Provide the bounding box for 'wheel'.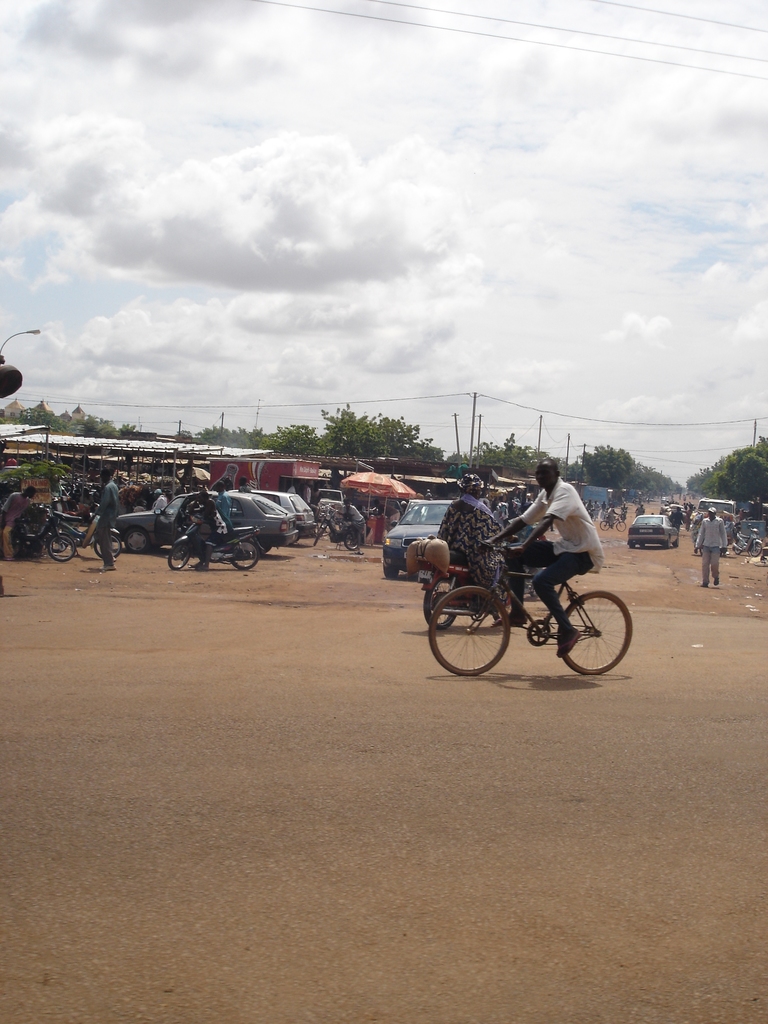
locate(86, 524, 124, 556).
